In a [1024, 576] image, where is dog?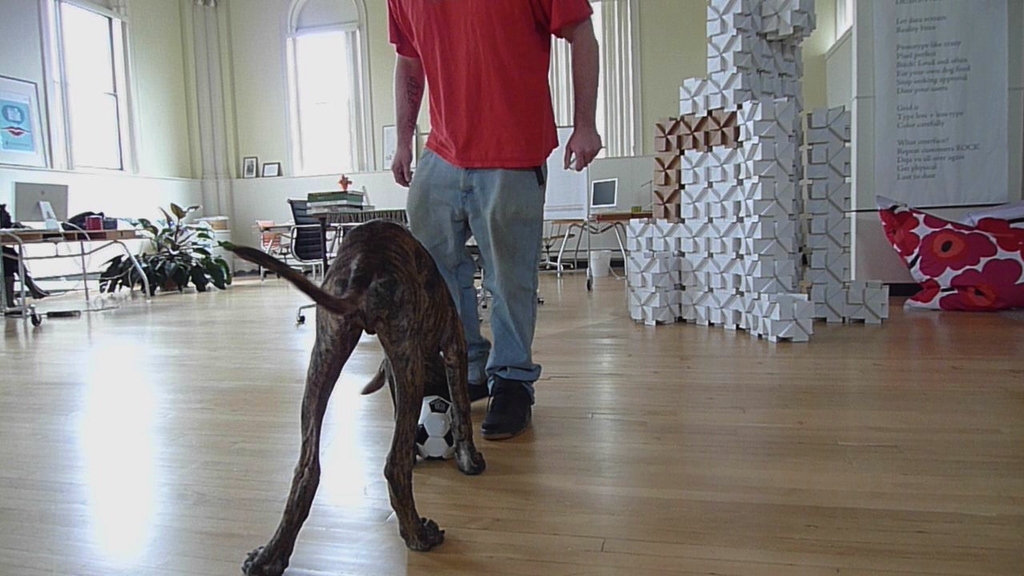
l=217, t=219, r=489, b=575.
